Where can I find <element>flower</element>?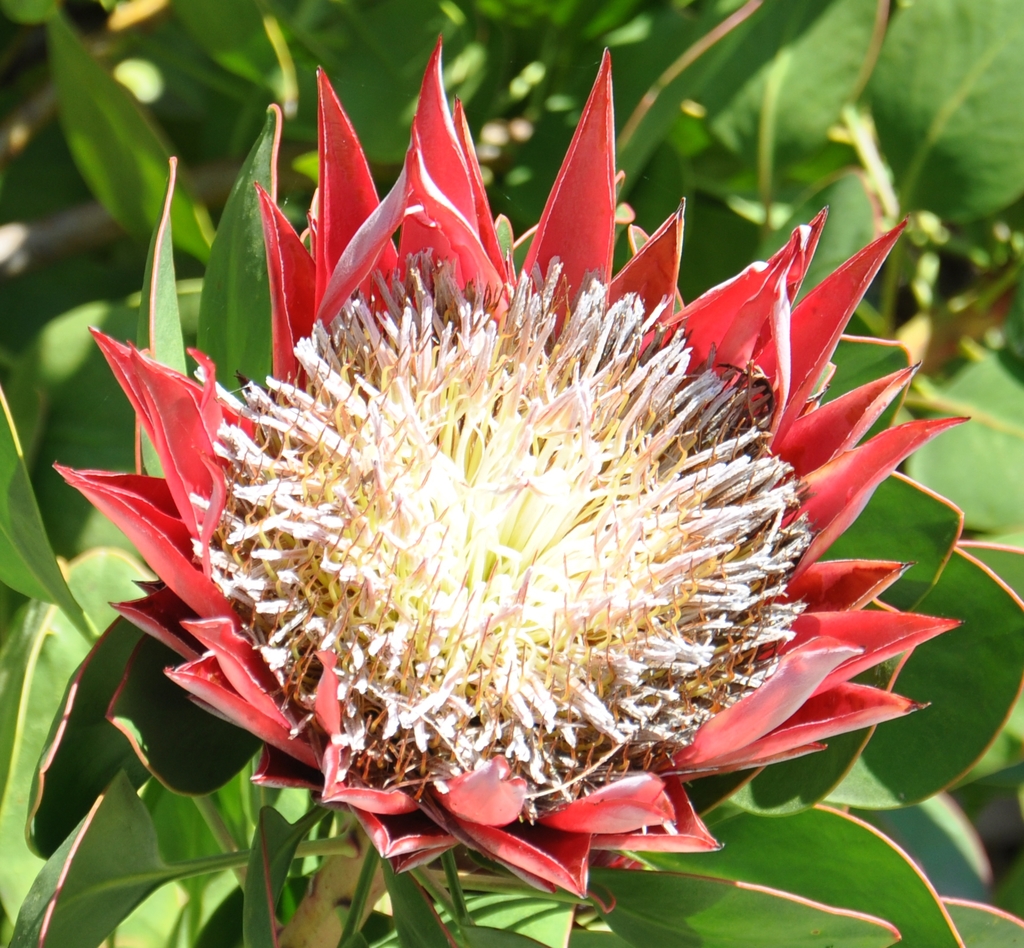
You can find it at <box>65,106,962,901</box>.
